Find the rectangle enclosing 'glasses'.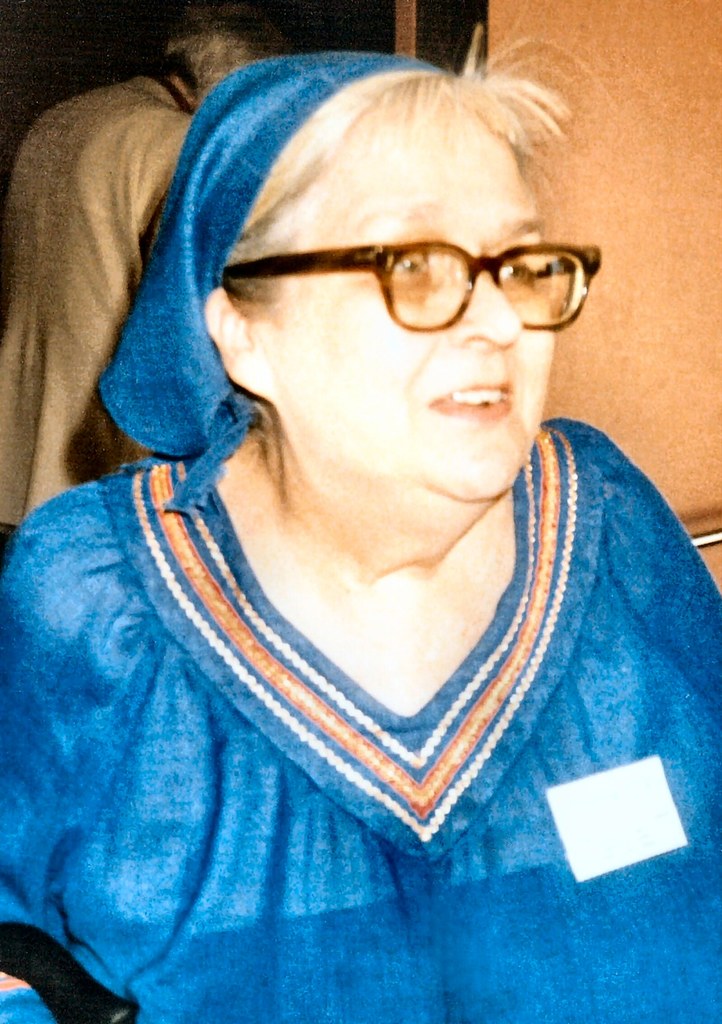
182/205/589/330.
